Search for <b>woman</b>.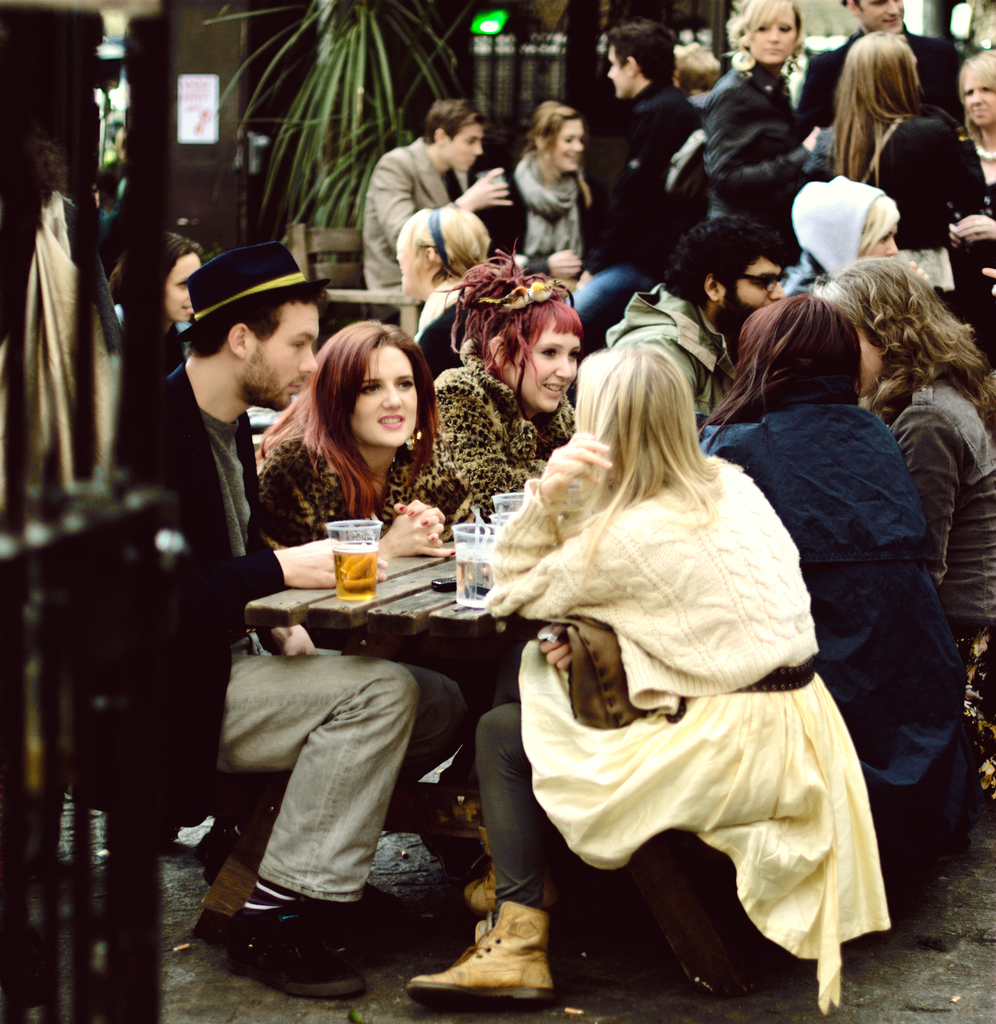
Found at 462:309:881:1000.
